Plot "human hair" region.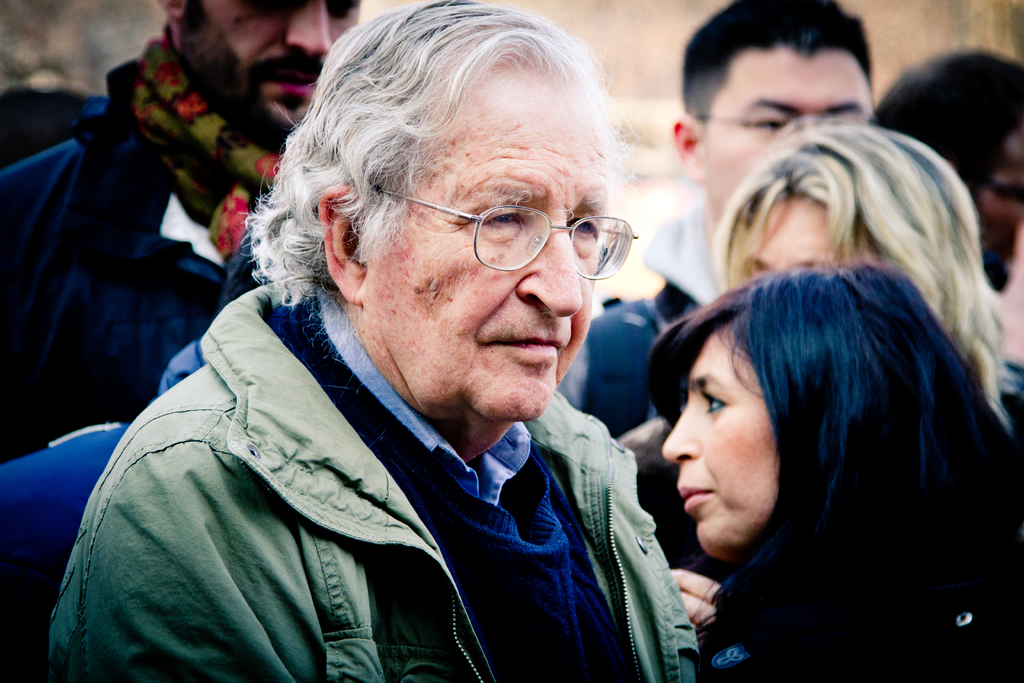
Plotted at (left=648, top=261, right=1023, bottom=655).
